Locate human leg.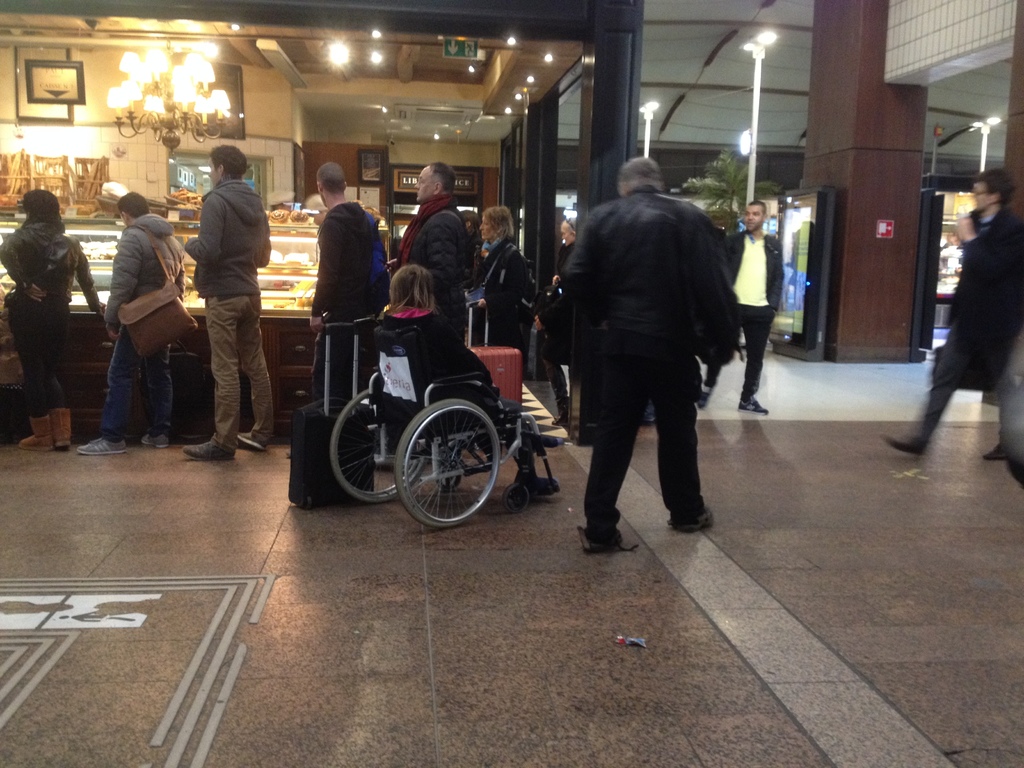
Bounding box: box(145, 347, 172, 447).
